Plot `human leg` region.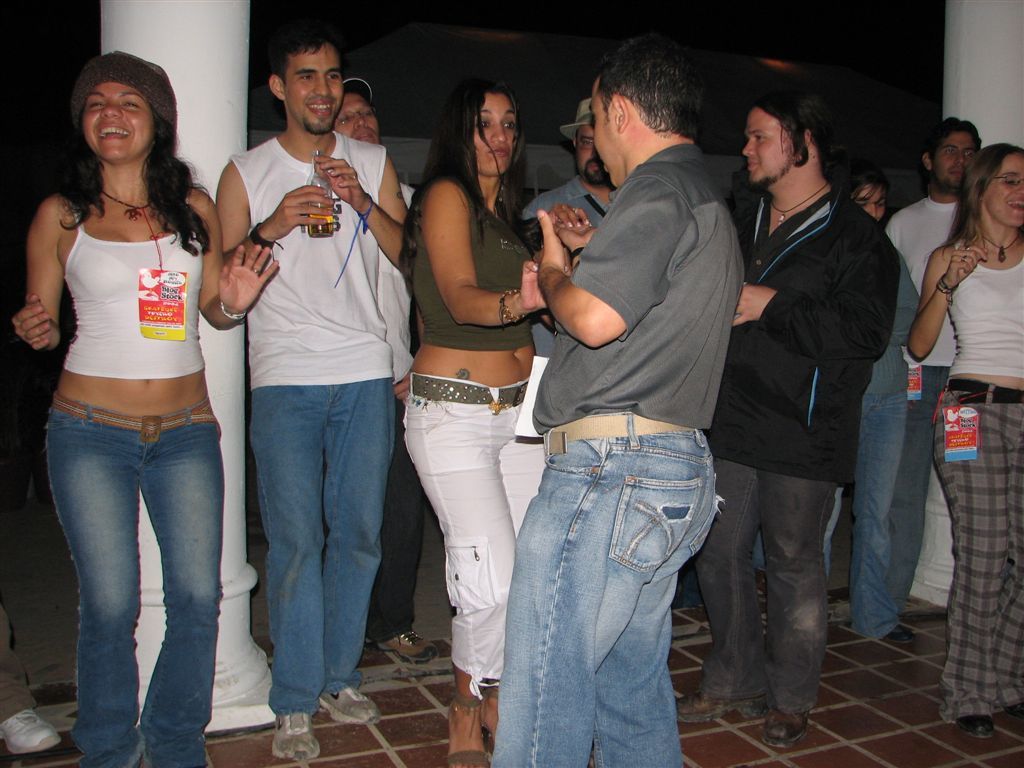
Plotted at 132,416,210,767.
